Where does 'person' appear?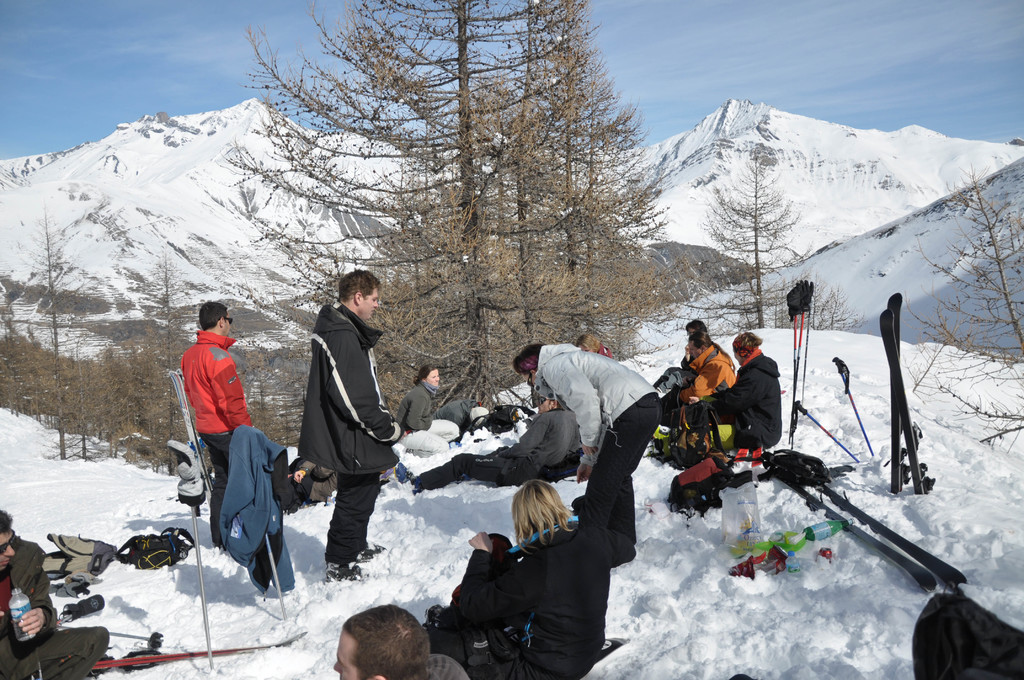
Appears at (x1=671, y1=317, x2=737, y2=402).
